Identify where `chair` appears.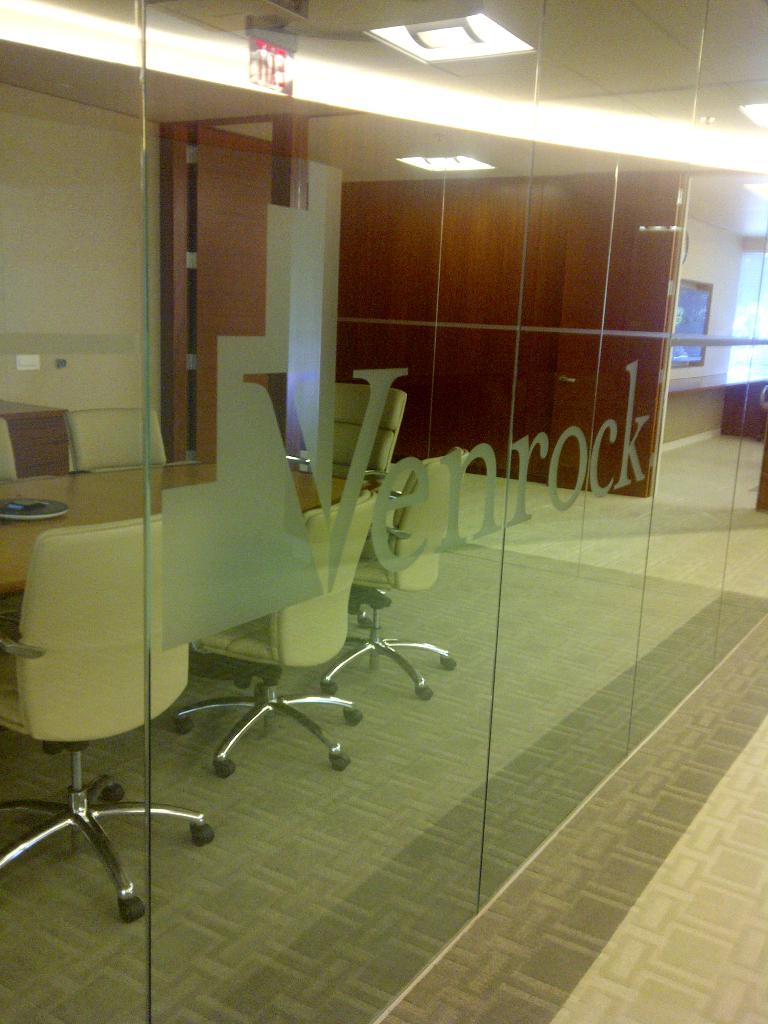
Appears at 310,383,405,627.
